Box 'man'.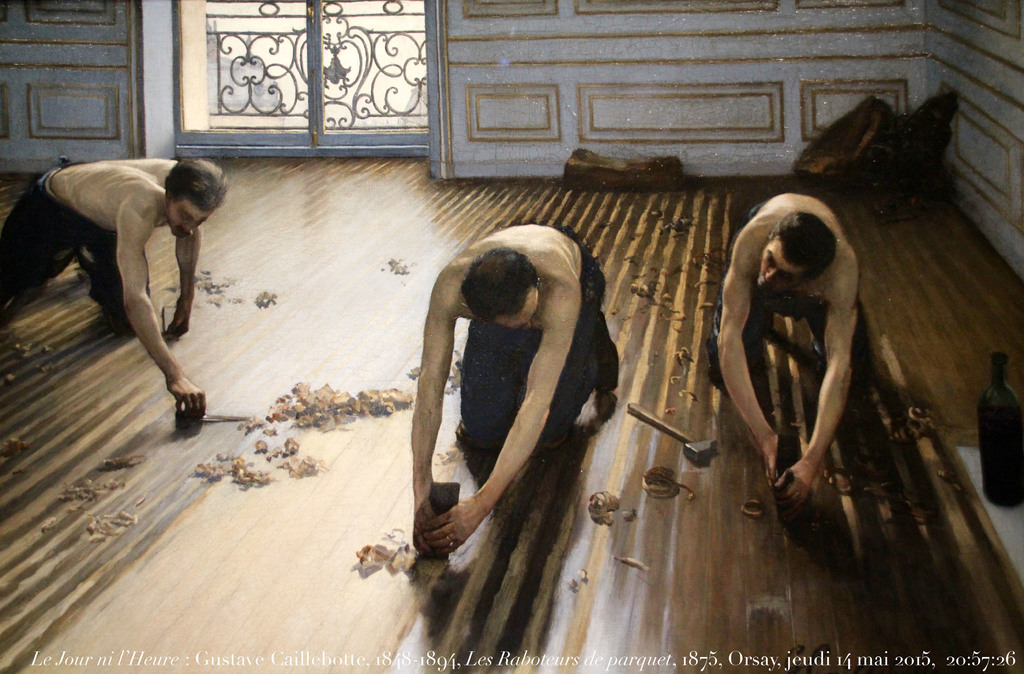
17/122/226/462.
